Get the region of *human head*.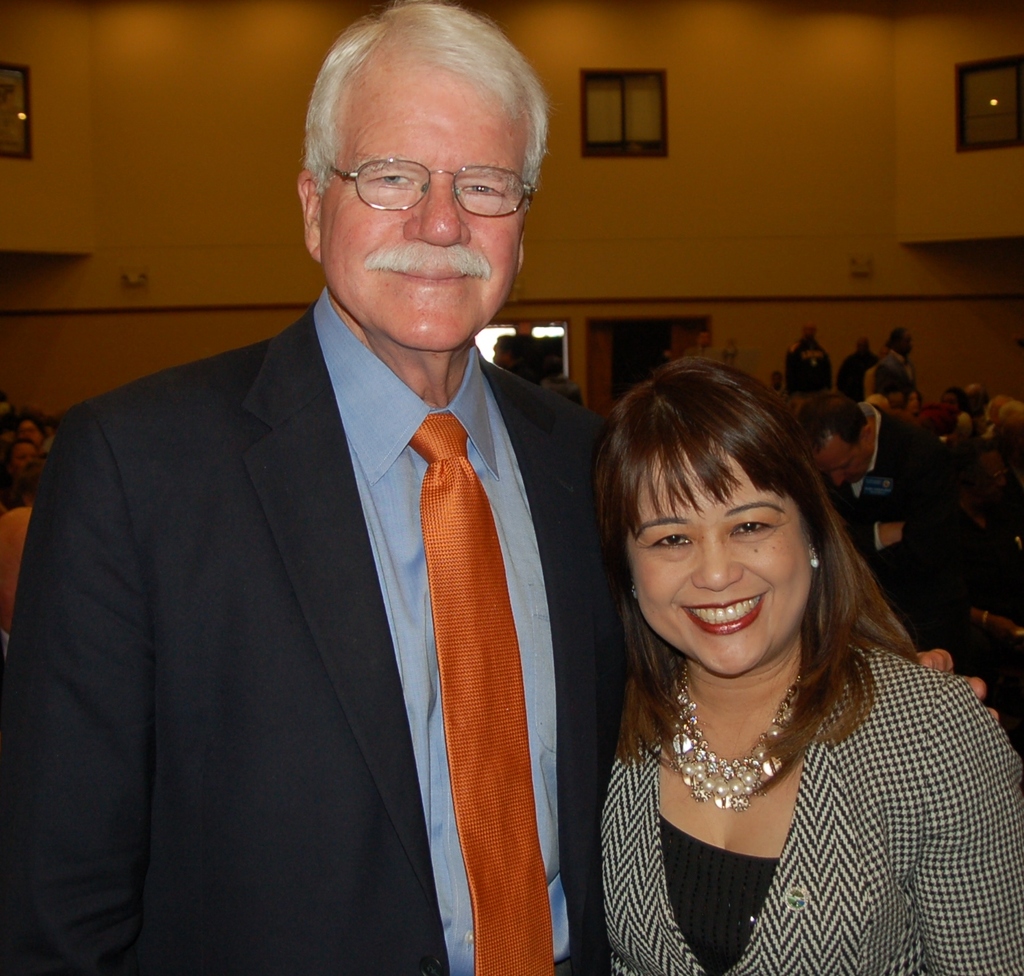
box(989, 394, 1023, 448).
